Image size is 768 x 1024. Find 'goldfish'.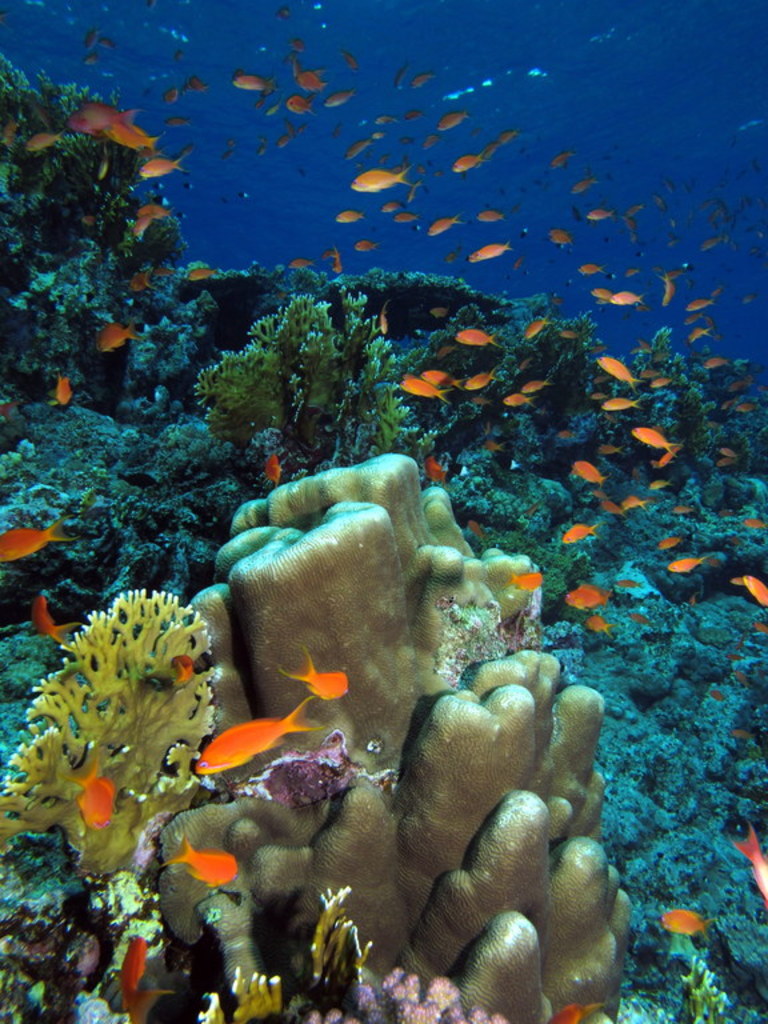
bbox=[428, 212, 464, 233].
